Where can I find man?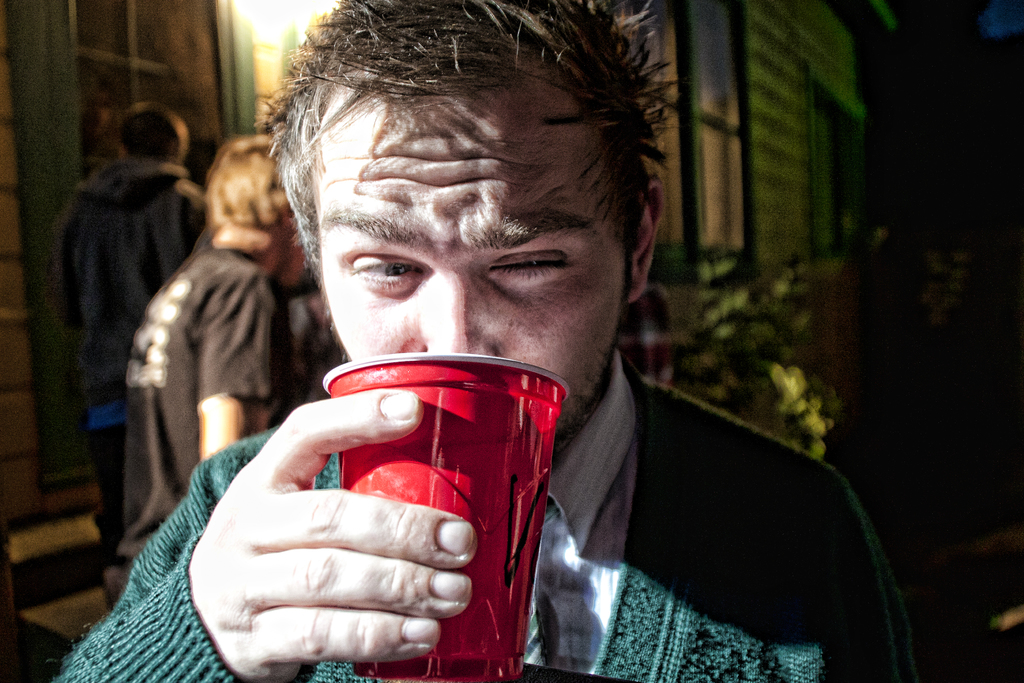
You can find it at bbox(116, 132, 321, 609).
